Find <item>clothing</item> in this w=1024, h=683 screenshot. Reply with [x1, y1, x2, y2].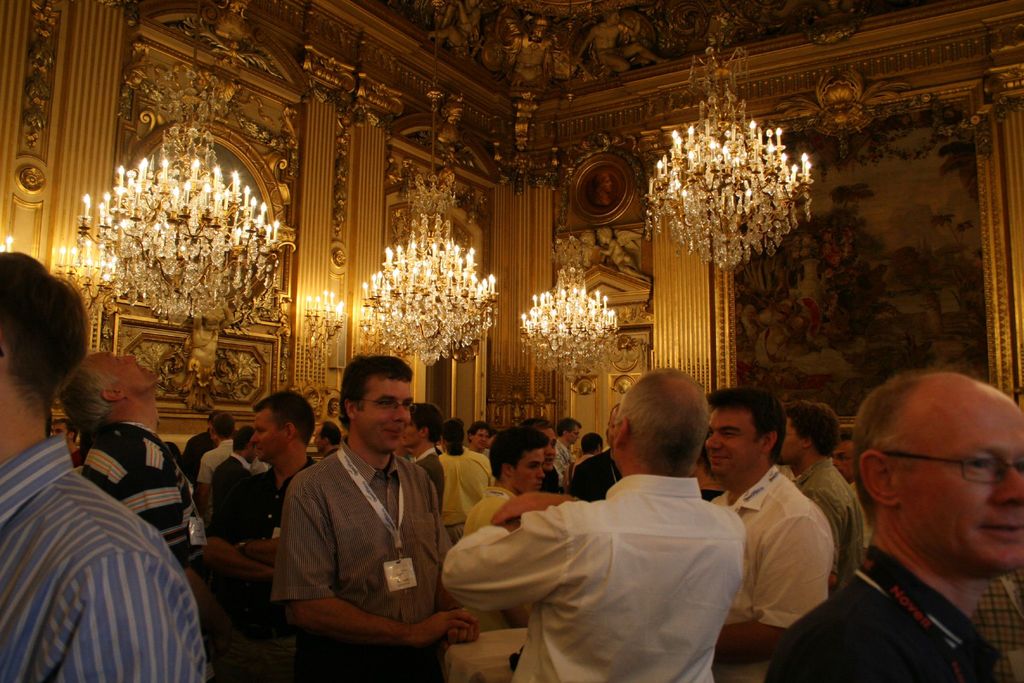
[791, 454, 866, 595].
